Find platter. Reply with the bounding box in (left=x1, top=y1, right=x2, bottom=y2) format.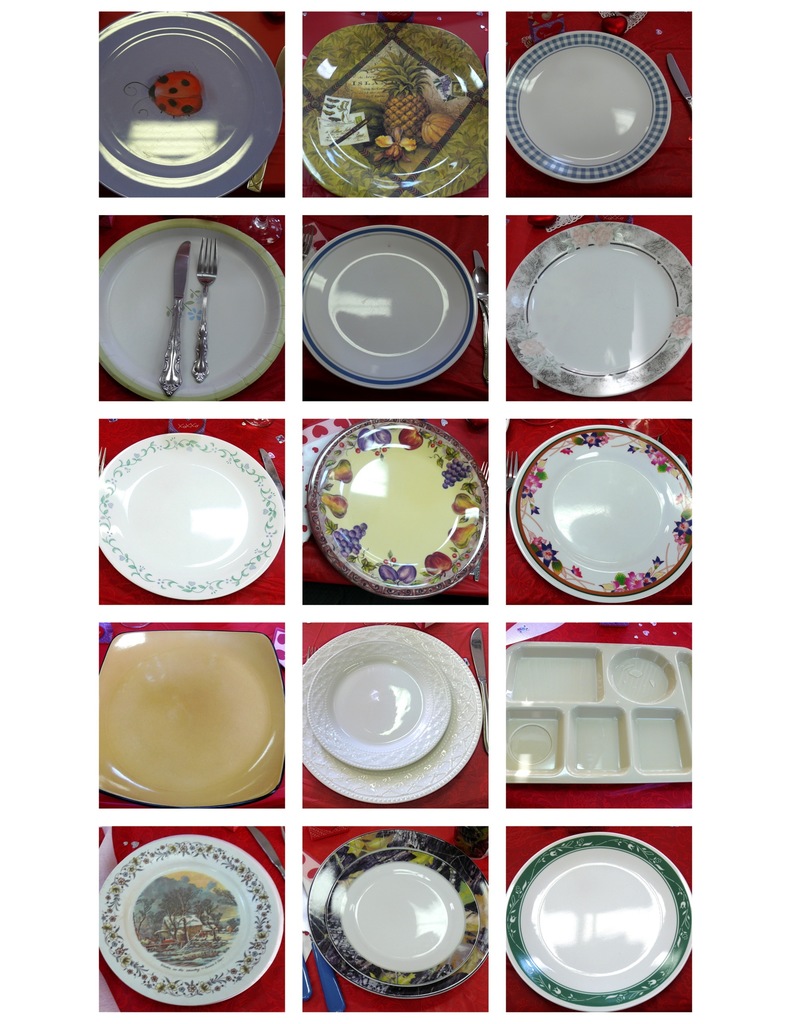
(left=503, top=833, right=694, bottom=1010).
